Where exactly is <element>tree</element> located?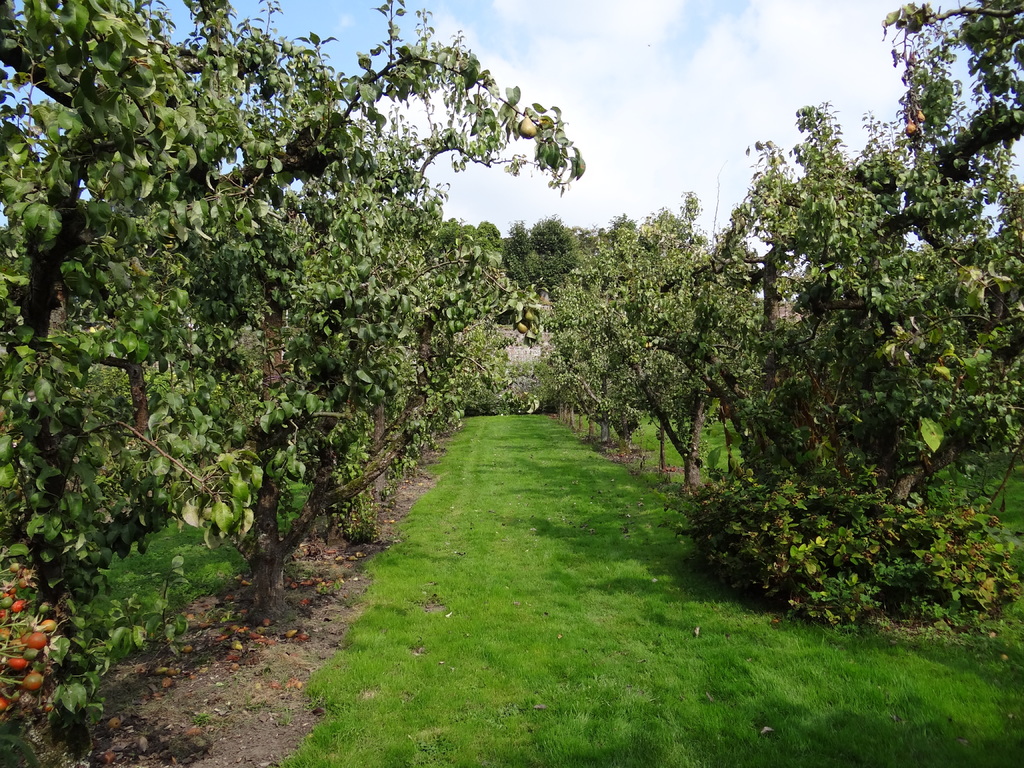
Its bounding box is l=531, t=230, r=639, b=454.
